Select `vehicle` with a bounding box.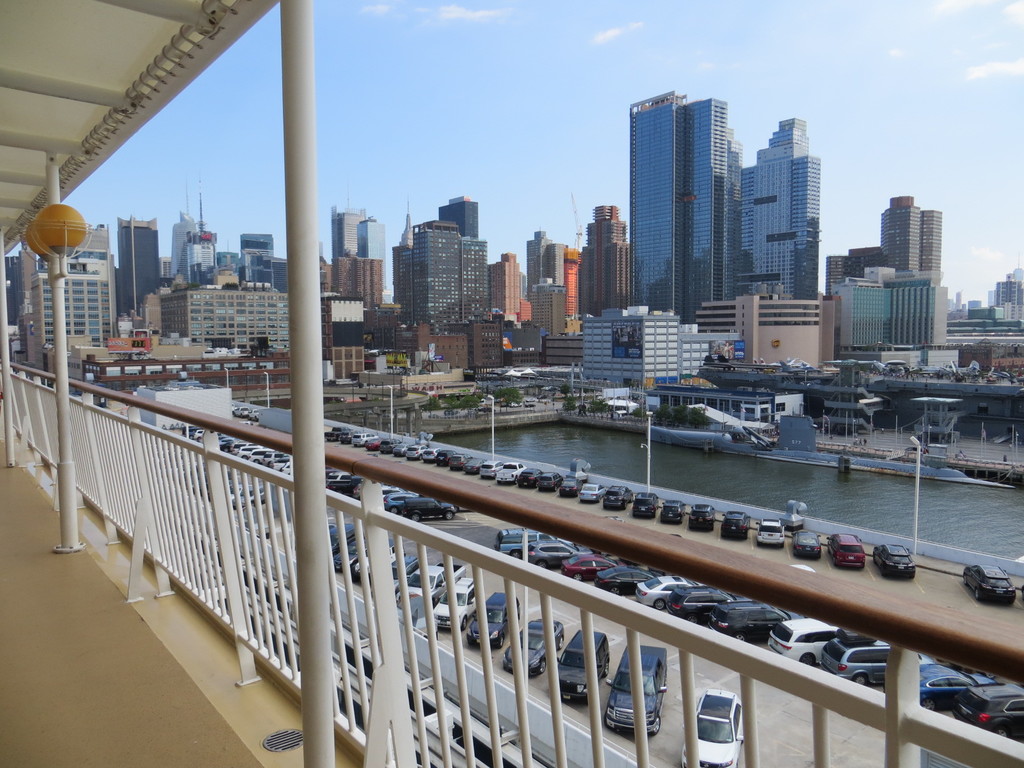
{"x1": 501, "y1": 616, "x2": 564, "y2": 676}.
